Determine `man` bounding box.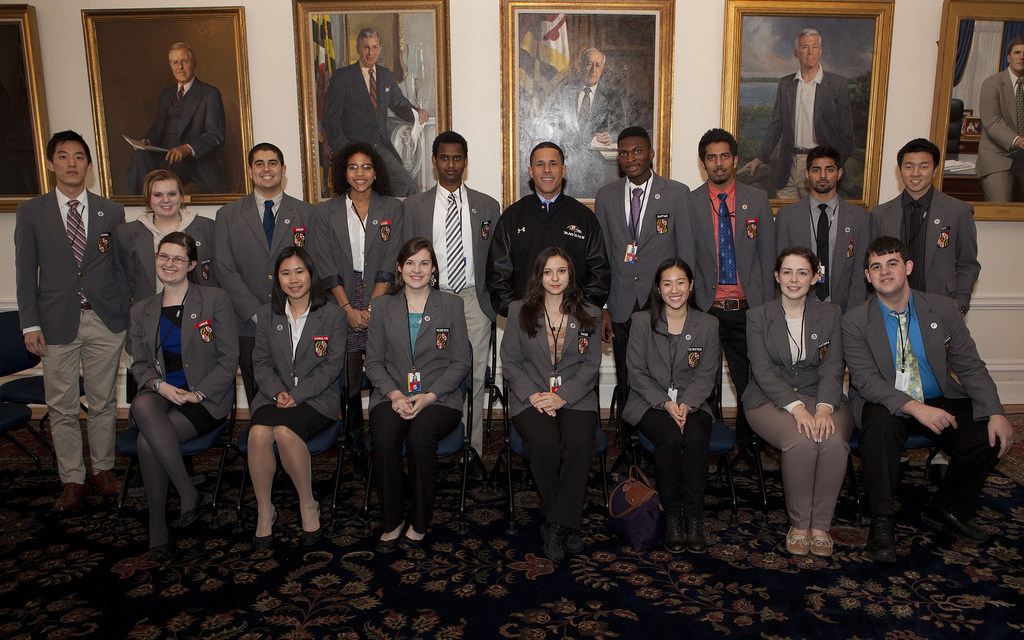
Determined: [x1=530, y1=48, x2=627, y2=196].
